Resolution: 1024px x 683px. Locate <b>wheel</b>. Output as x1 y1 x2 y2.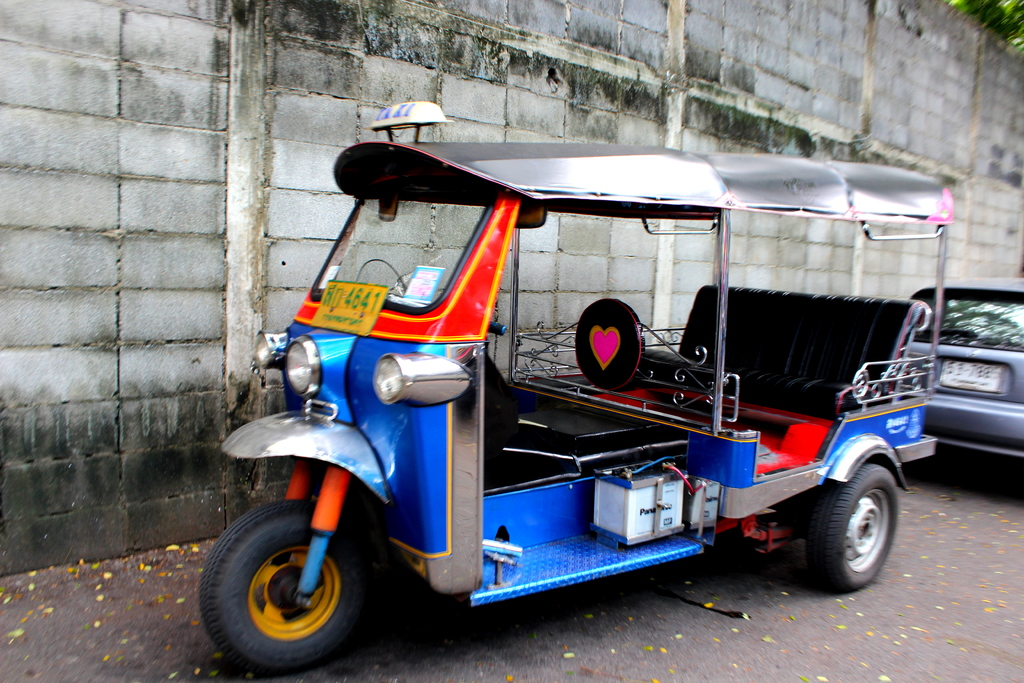
790 460 919 602.
